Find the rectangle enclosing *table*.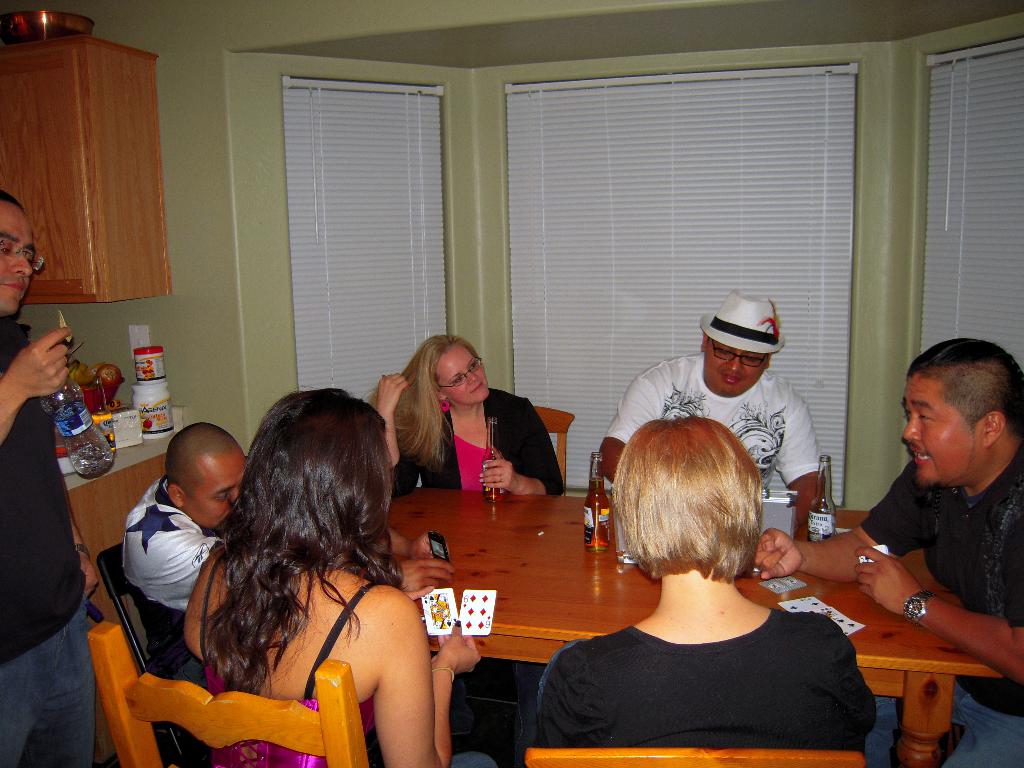
BBox(155, 480, 932, 766).
